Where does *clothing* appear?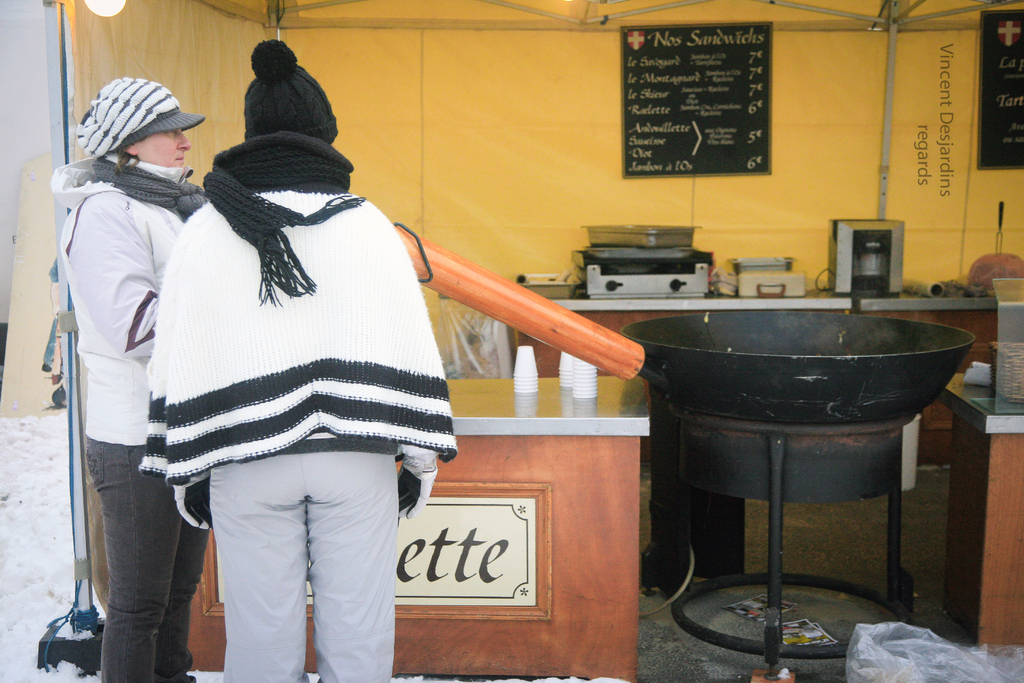
Appears at {"left": 49, "top": 160, "right": 189, "bottom": 447}.
